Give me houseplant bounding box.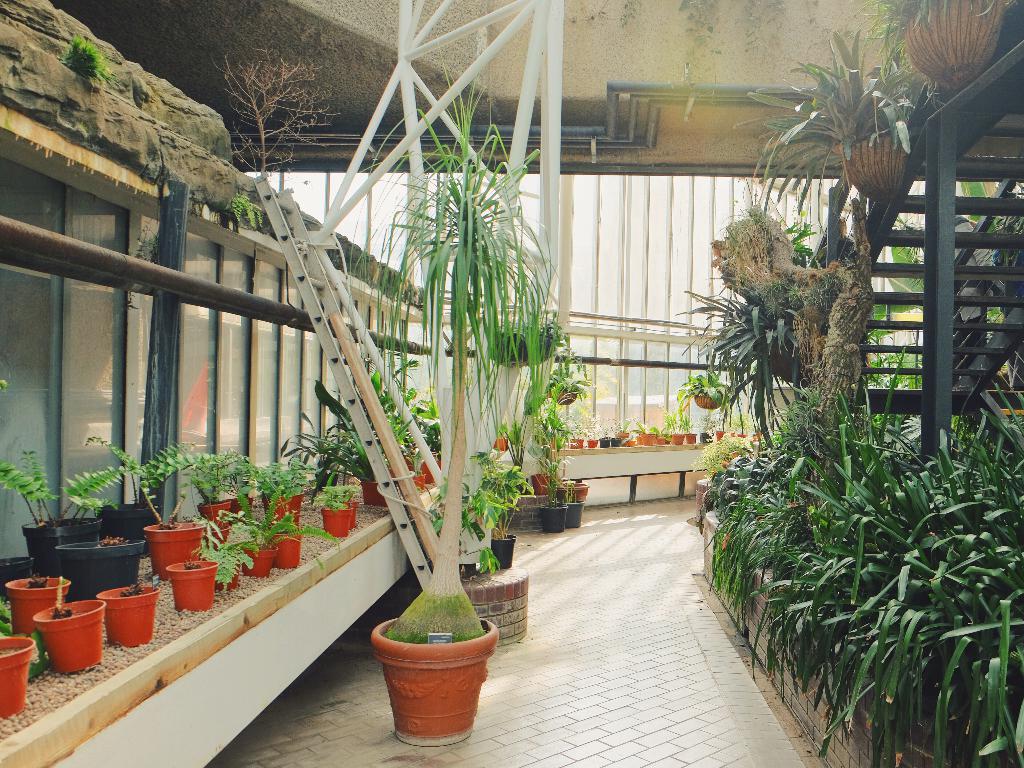
266/500/319/575.
